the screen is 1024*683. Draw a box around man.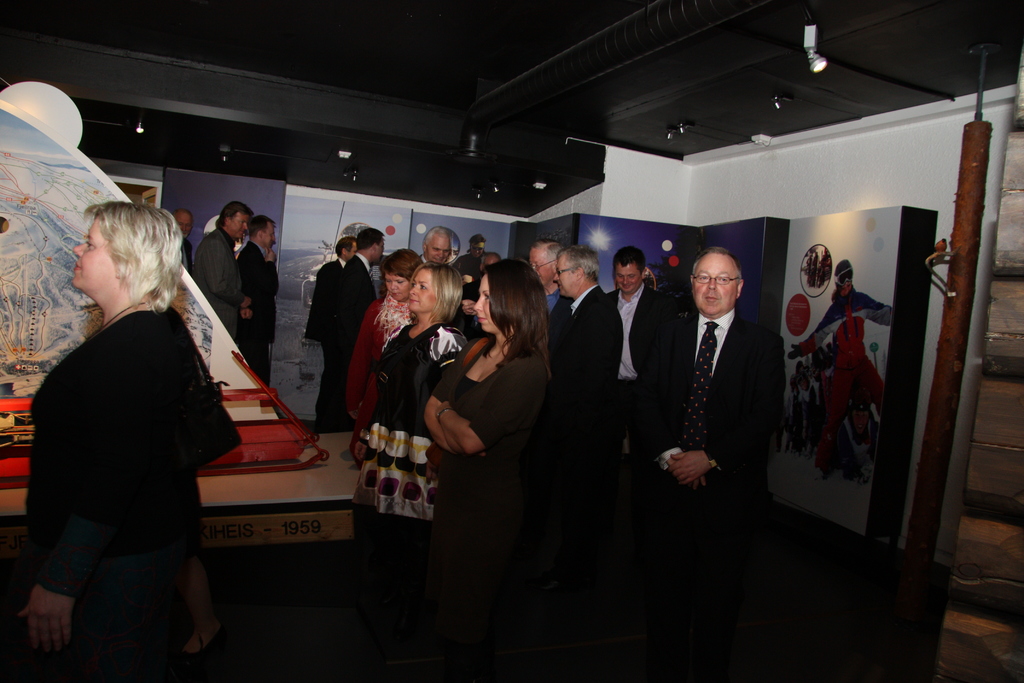
[194,199,253,349].
